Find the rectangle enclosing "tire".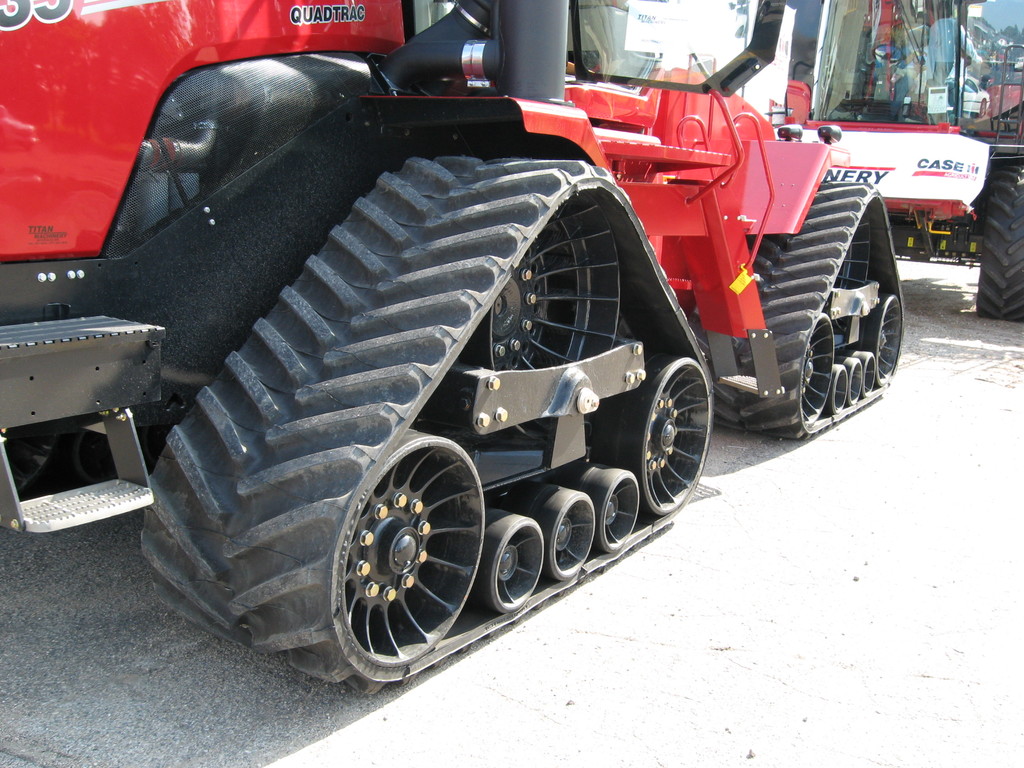
BBox(977, 163, 1023, 320).
